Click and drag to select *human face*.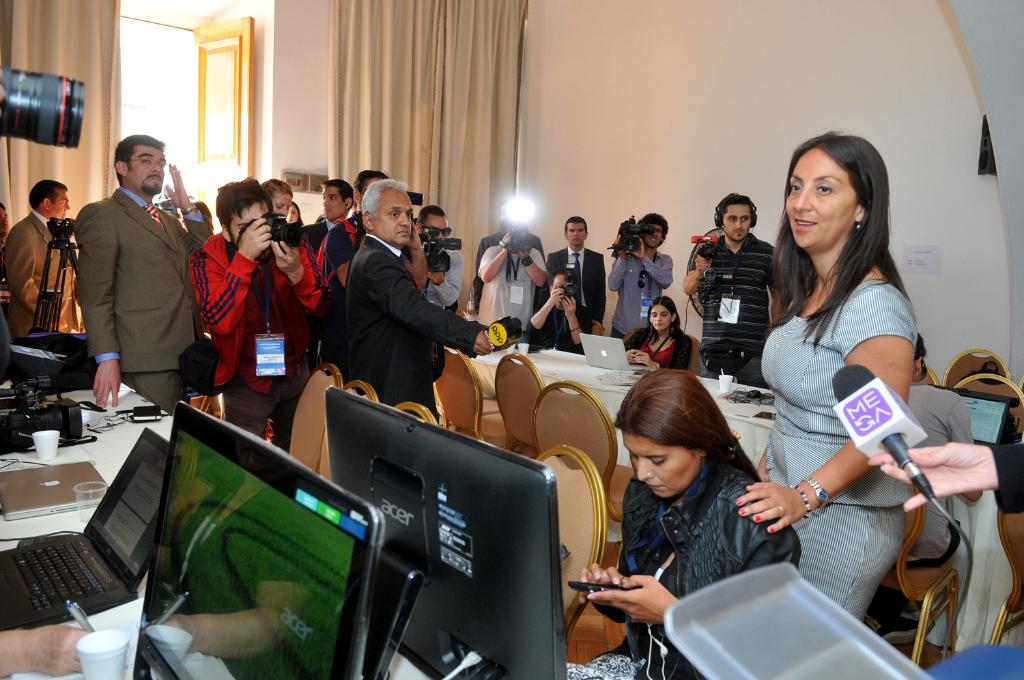
Selection: 429 214 449 240.
